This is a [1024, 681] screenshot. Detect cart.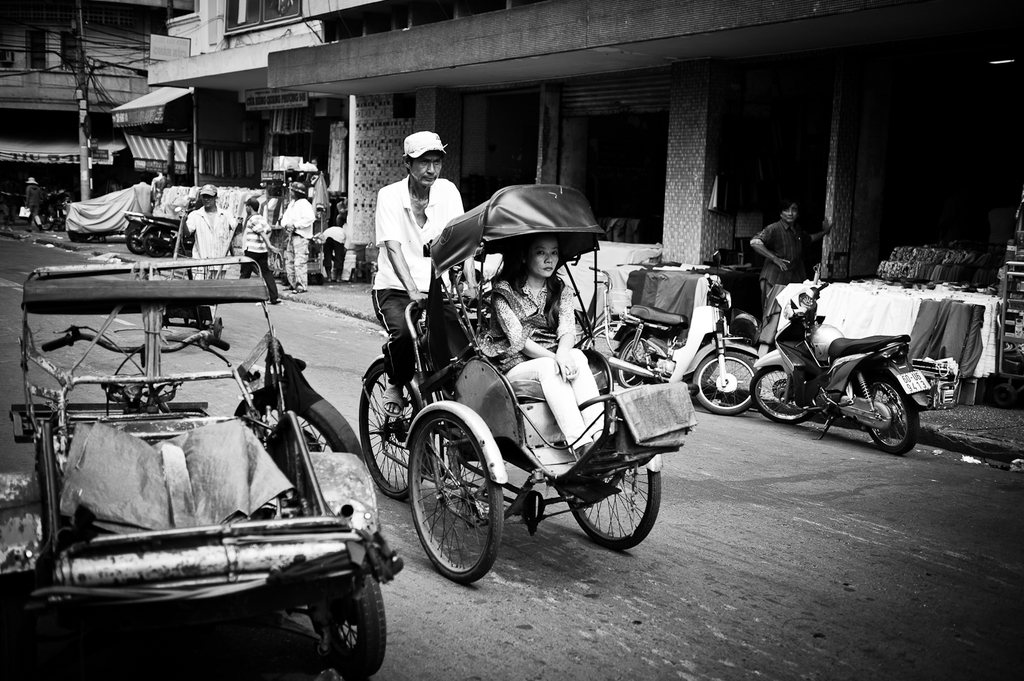
358 181 698 587.
